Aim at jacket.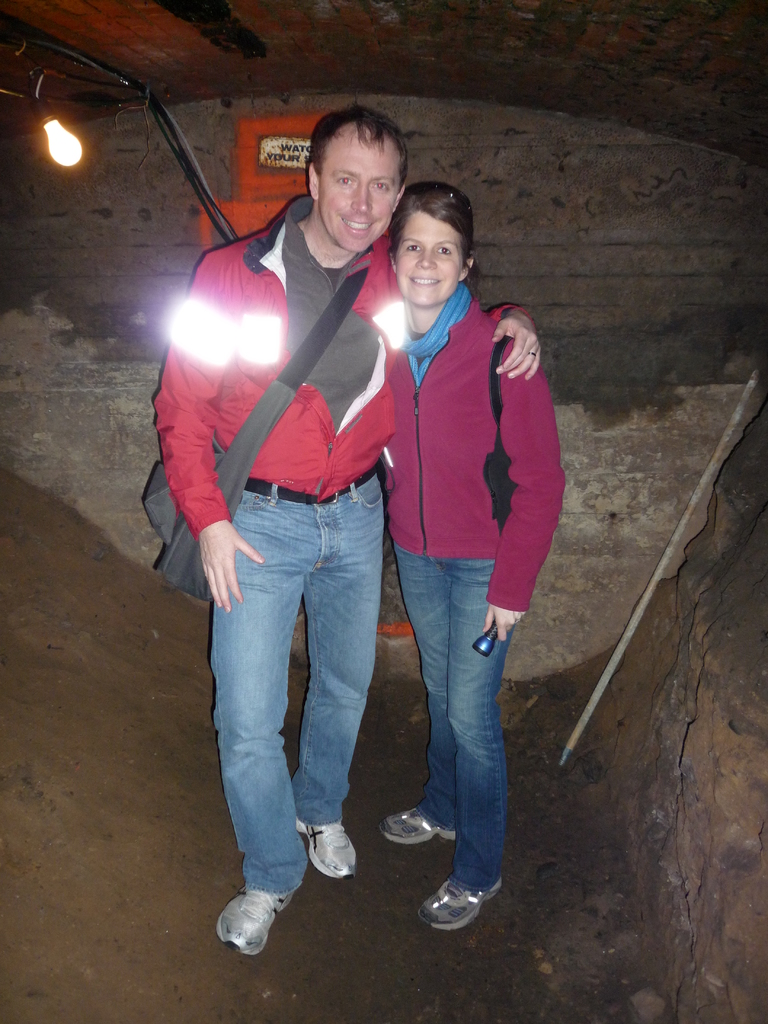
Aimed at BBox(152, 201, 517, 534).
